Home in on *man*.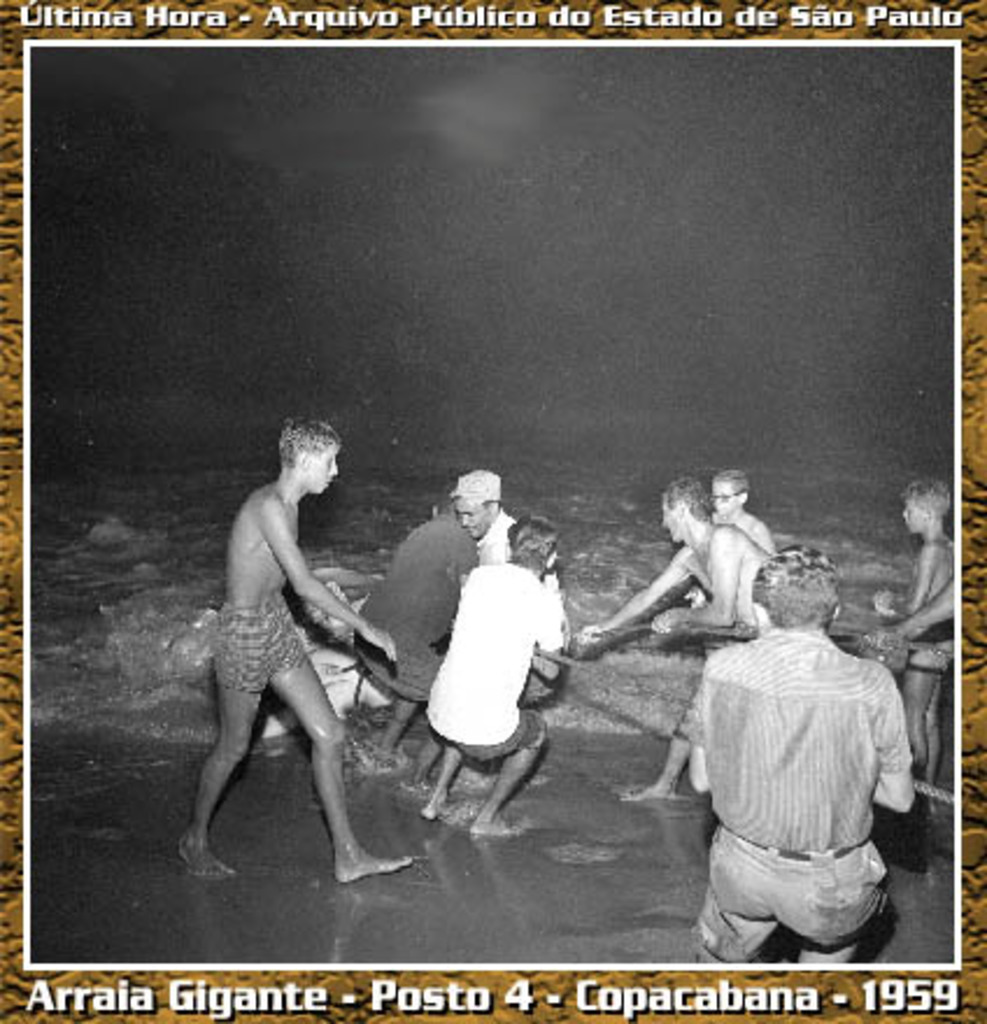
Homed in at l=452, t=470, r=566, b=721.
